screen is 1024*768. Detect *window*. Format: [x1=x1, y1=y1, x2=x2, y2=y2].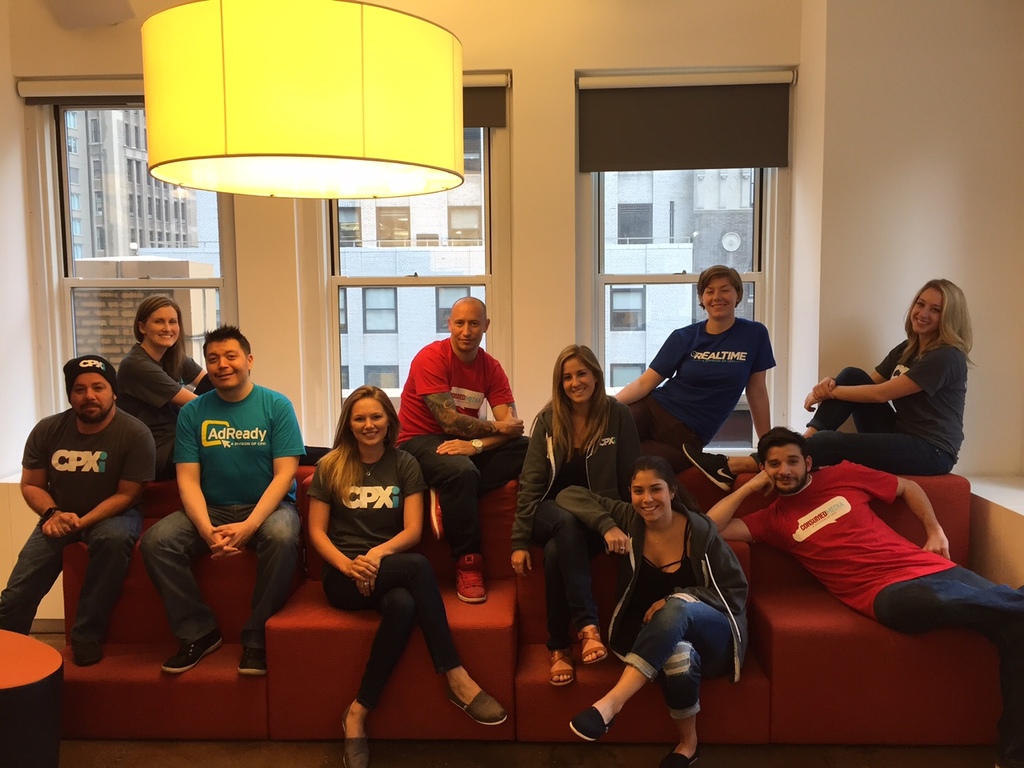
[x1=94, y1=226, x2=106, y2=251].
